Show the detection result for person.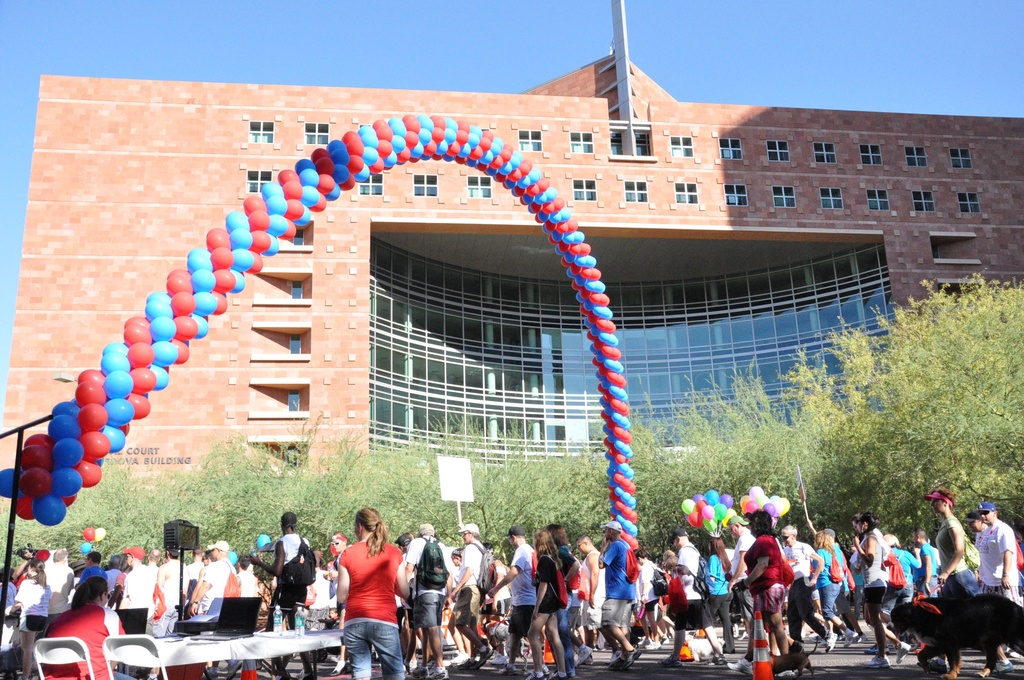
detection(488, 526, 535, 679).
